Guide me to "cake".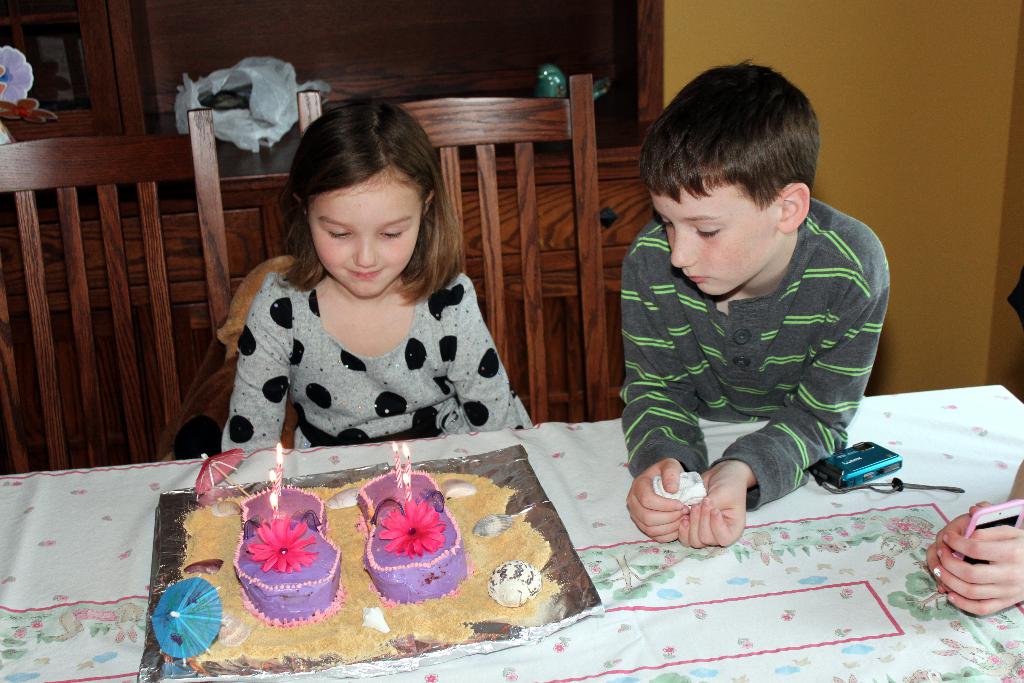
Guidance: <box>365,471,467,601</box>.
